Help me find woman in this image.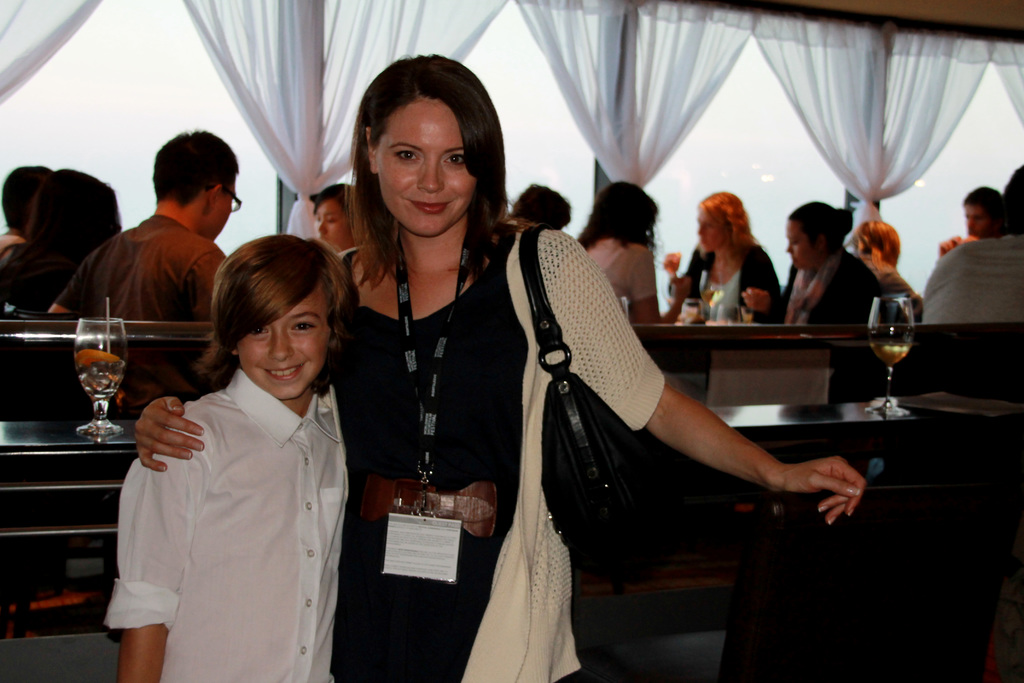
Found it: pyautogui.locateOnScreen(133, 51, 865, 682).
